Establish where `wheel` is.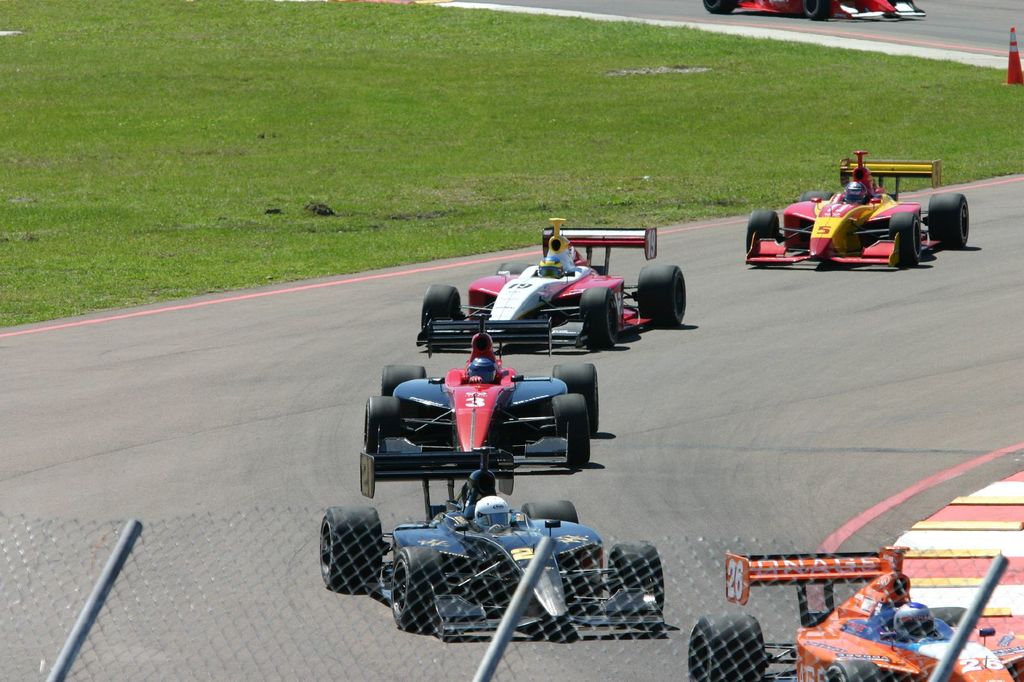
Established at bbox=[891, 214, 923, 267].
